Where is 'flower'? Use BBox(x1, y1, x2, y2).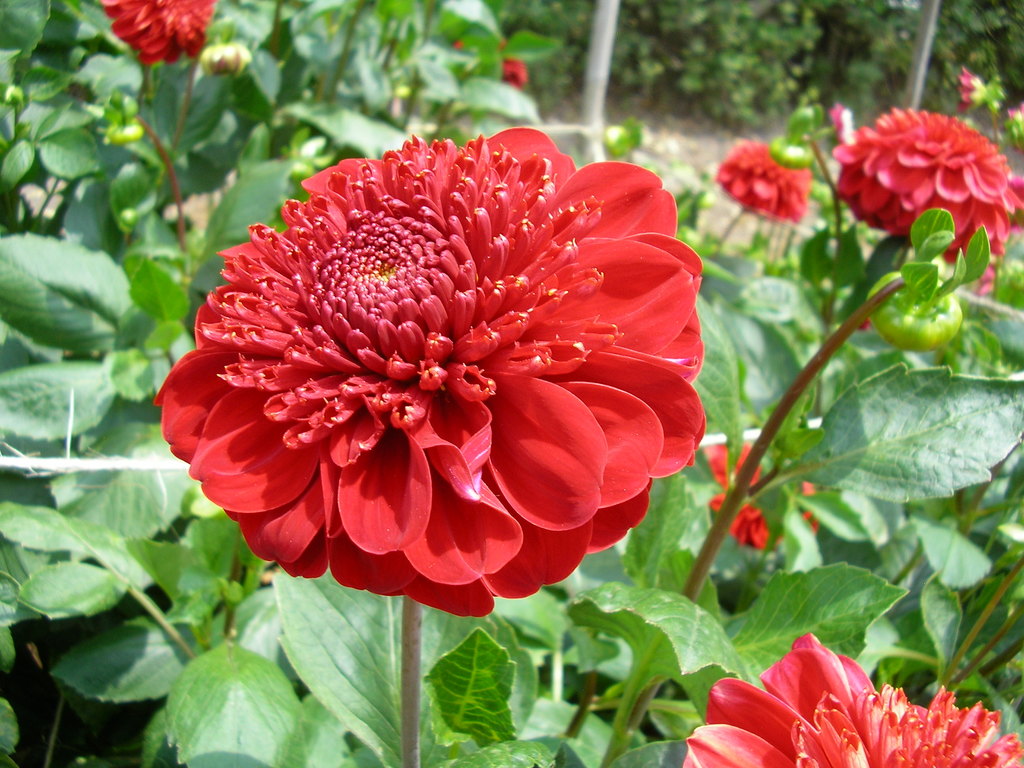
BBox(829, 110, 1021, 262).
